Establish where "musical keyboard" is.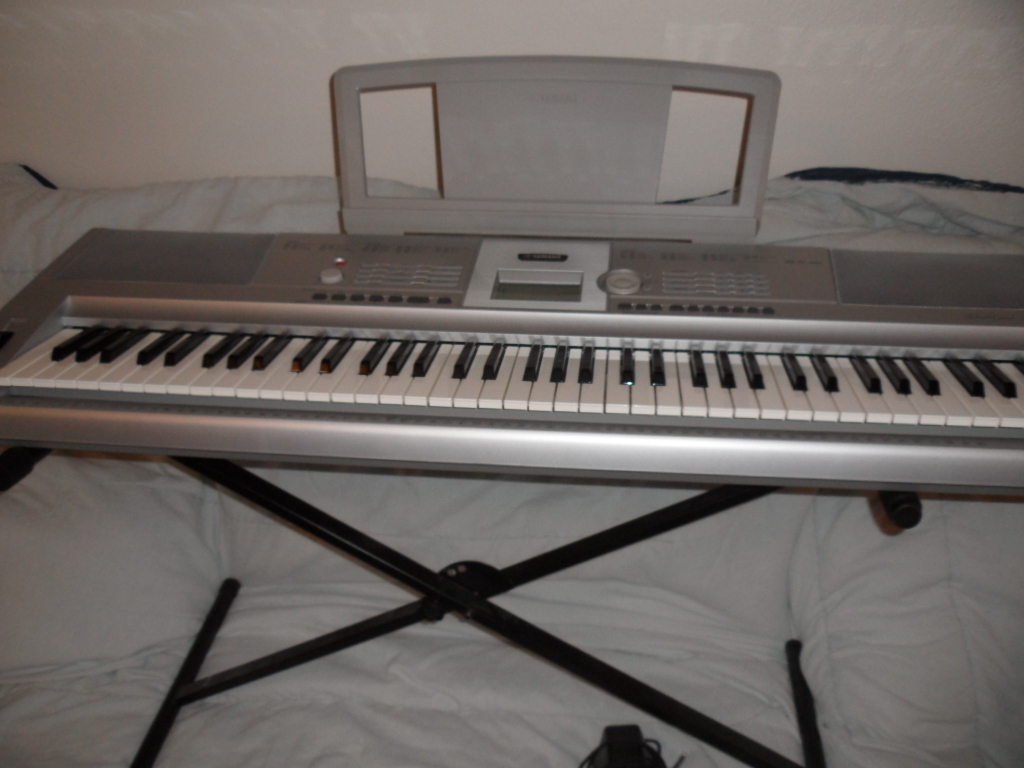
Established at left=0, top=199, right=1023, bottom=499.
